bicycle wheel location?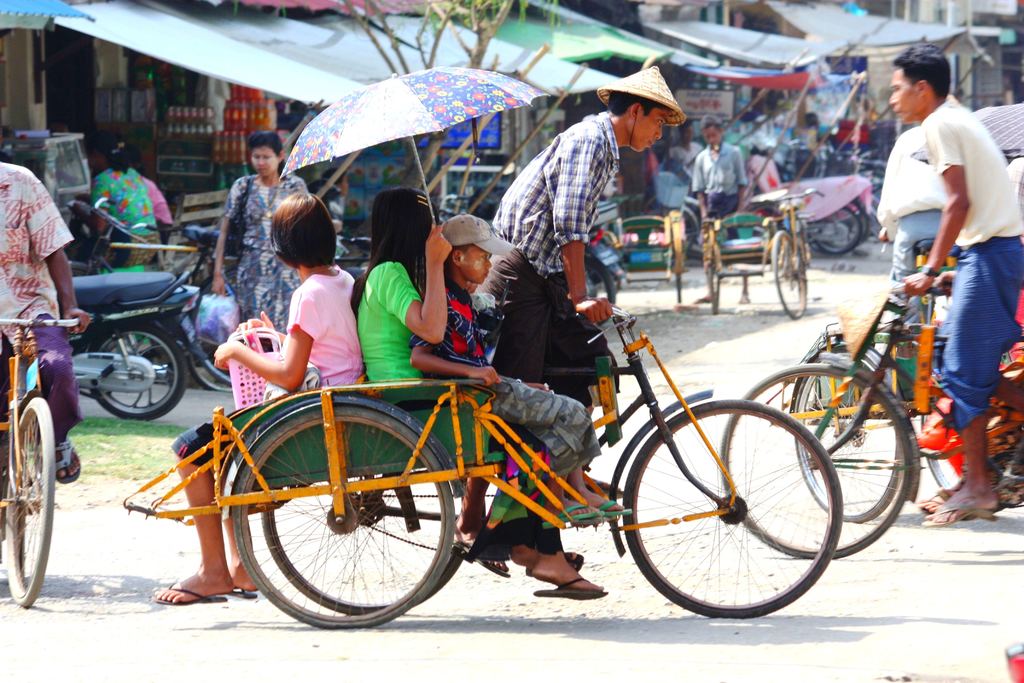
227:398:456:632
